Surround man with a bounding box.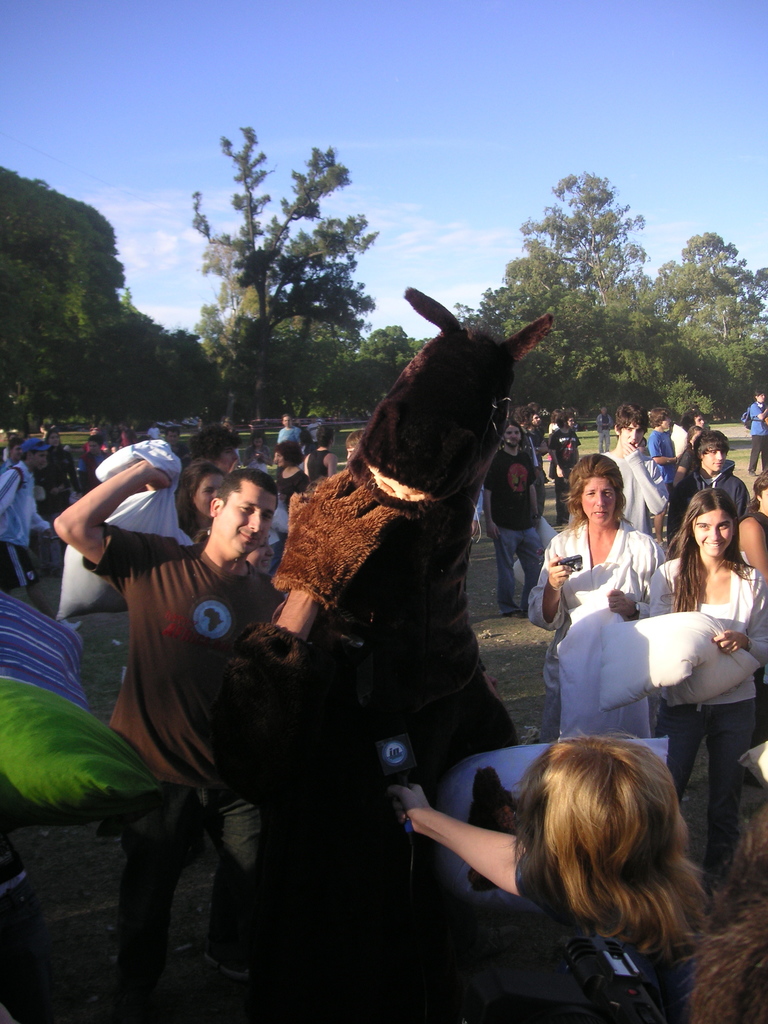
left=480, top=421, right=543, bottom=622.
